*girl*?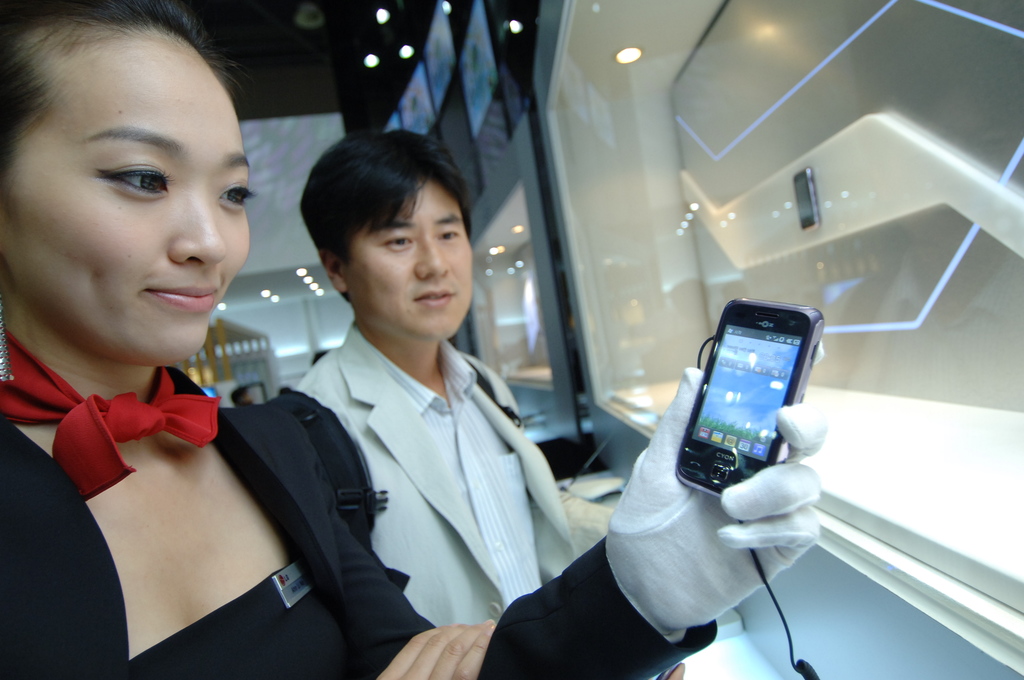
(0, 0, 824, 679)
